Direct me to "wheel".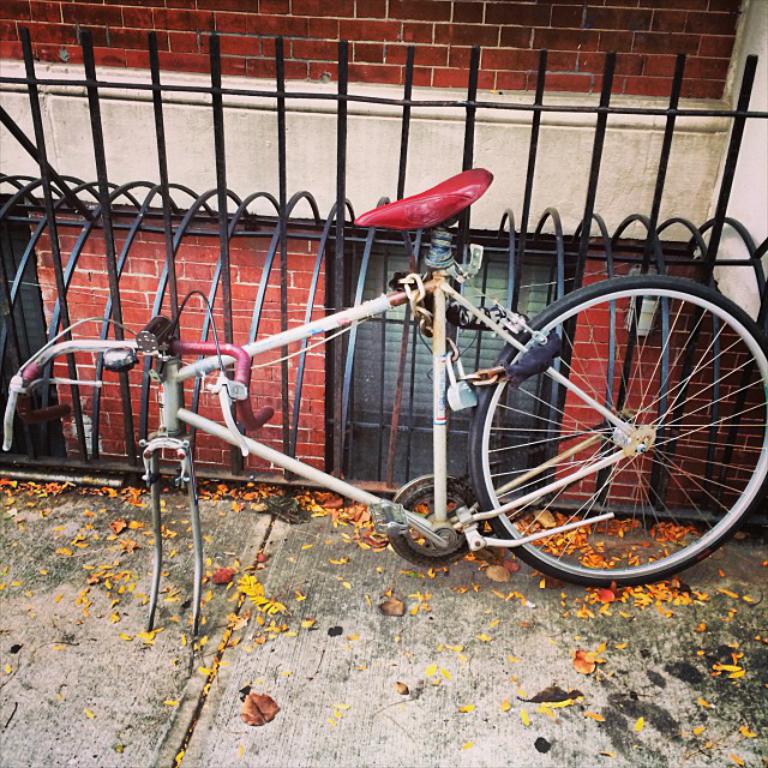
Direction: 378, 280, 715, 575.
